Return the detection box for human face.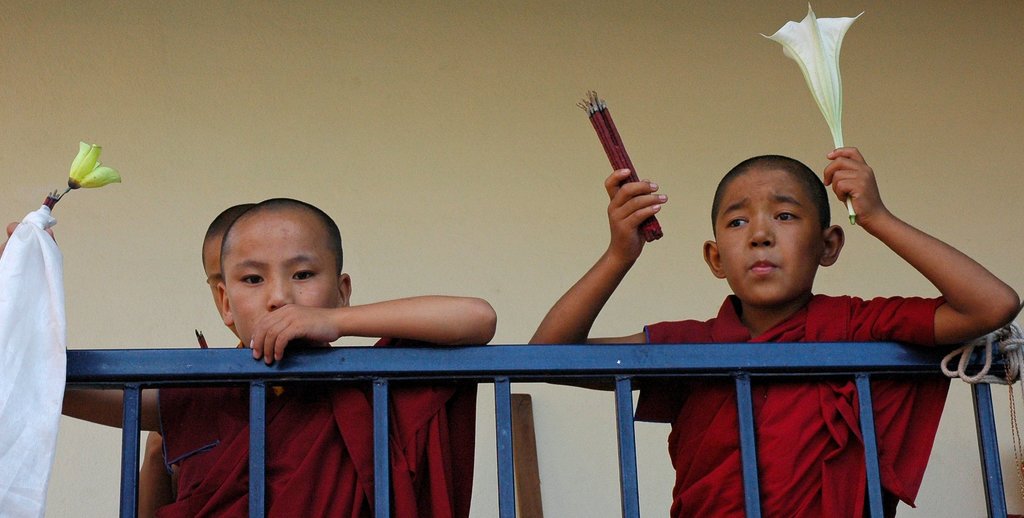
713:168:823:299.
